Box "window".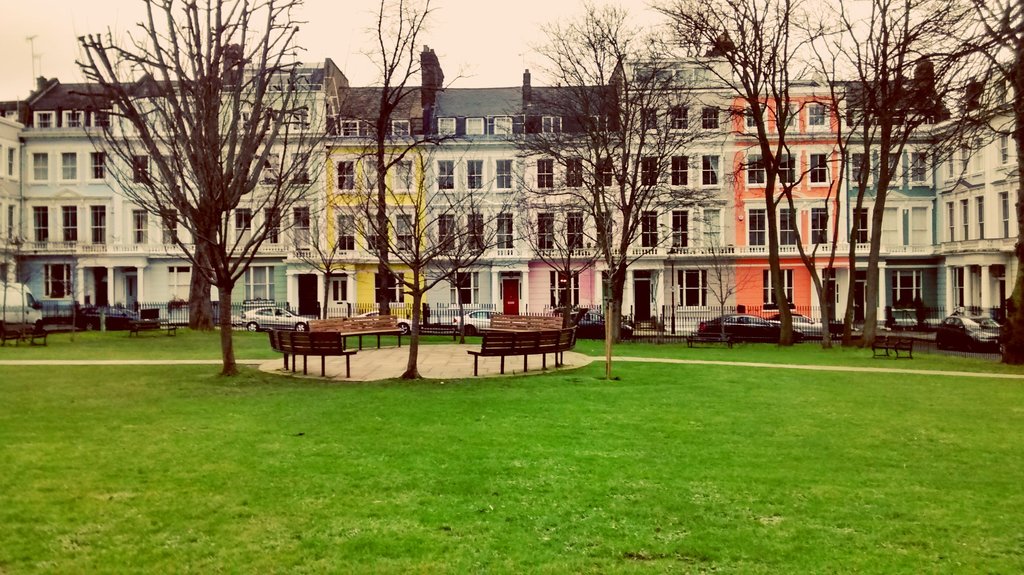
(743,147,768,185).
